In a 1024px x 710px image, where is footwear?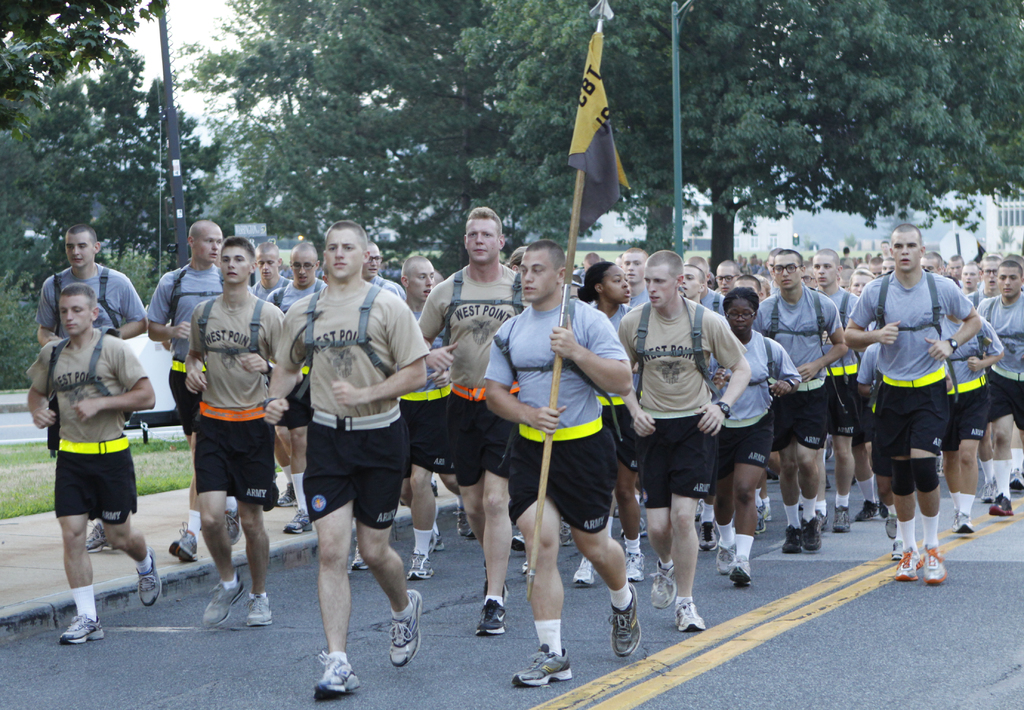
426,530,442,553.
